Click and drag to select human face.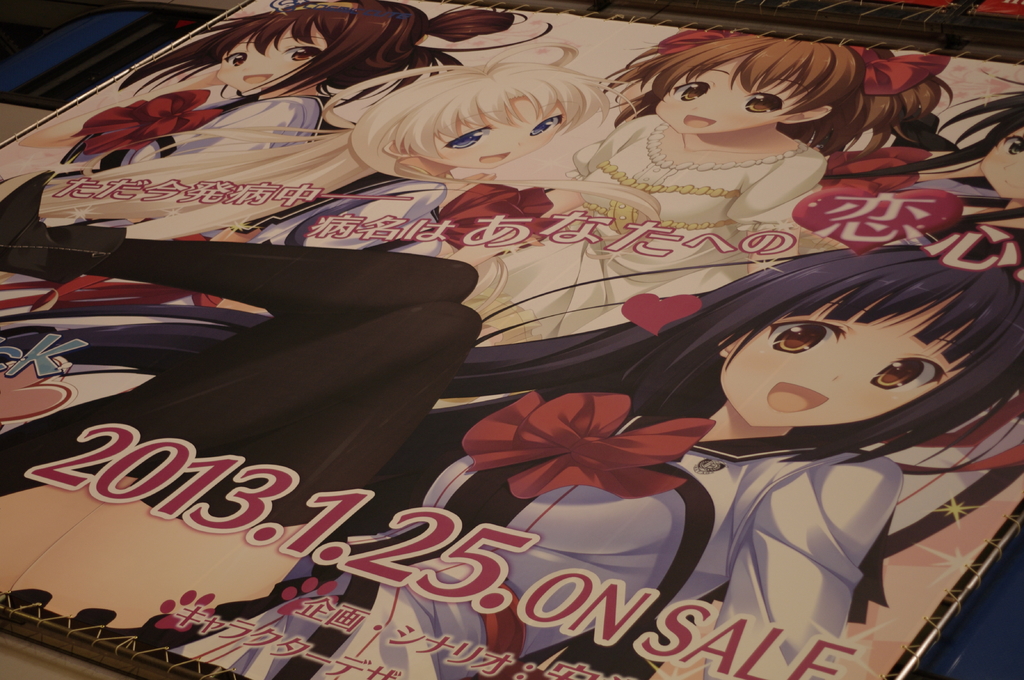
Selection: 977 124 1023 196.
